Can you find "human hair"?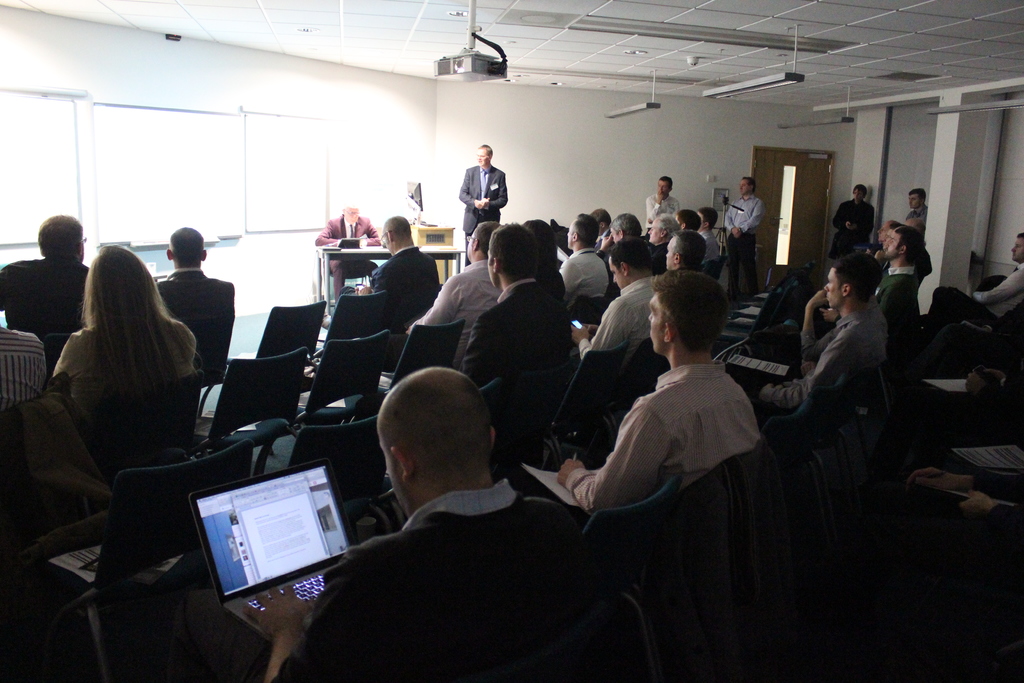
Yes, bounding box: box=[895, 226, 924, 268].
